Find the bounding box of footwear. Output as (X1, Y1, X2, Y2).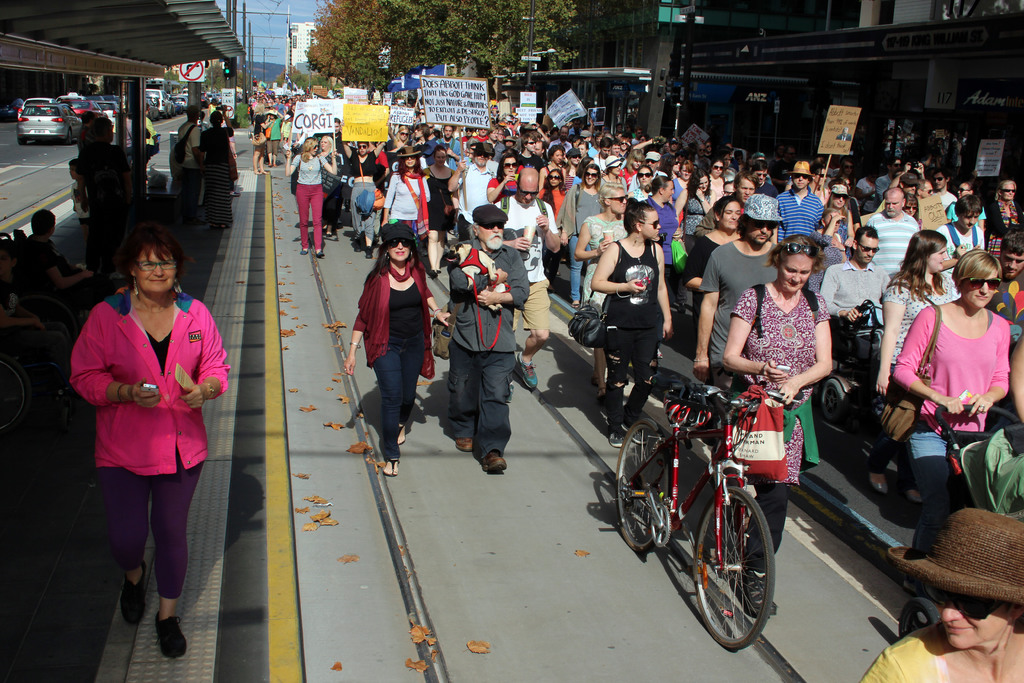
(589, 373, 600, 384).
